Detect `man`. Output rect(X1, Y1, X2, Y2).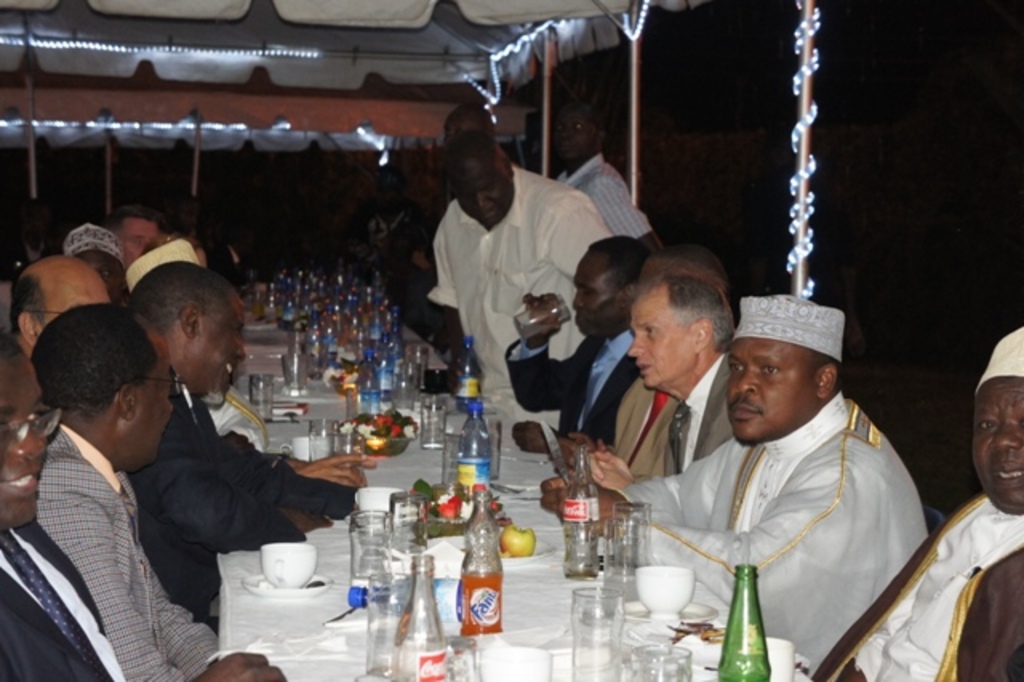
rect(584, 290, 933, 666).
